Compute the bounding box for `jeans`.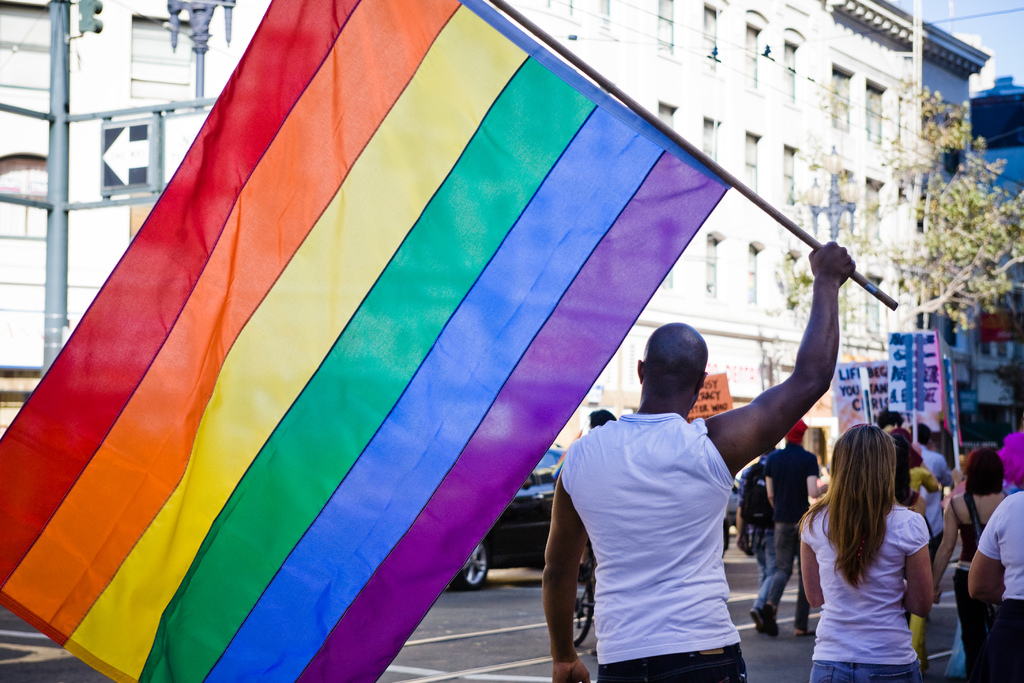
[764,531,818,634].
